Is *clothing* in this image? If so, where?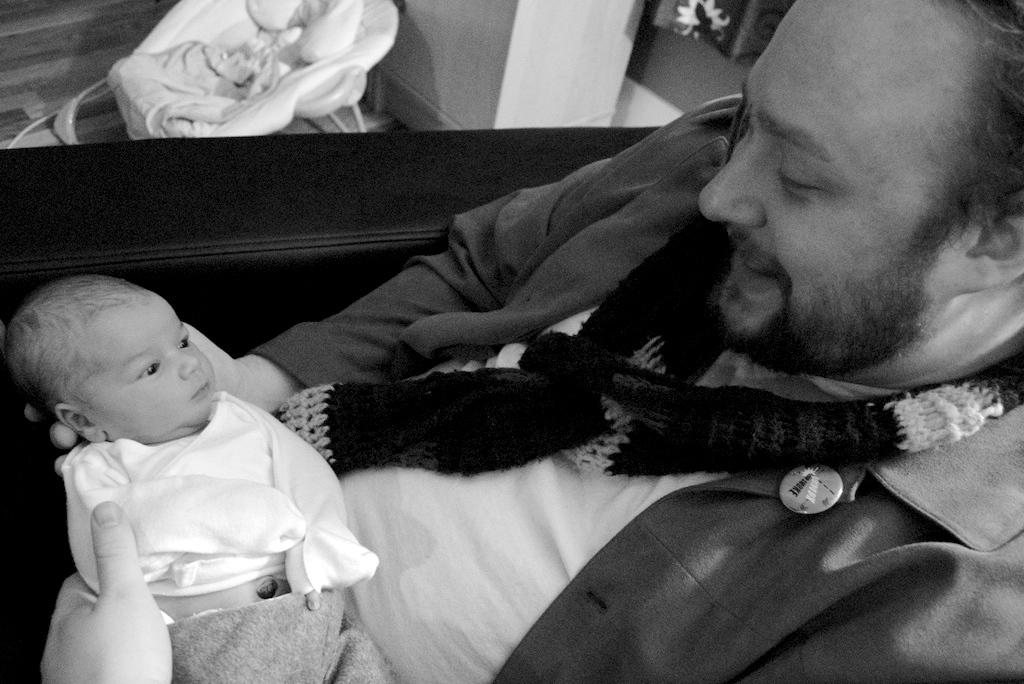
Yes, at crop(62, 395, 381, 623).
